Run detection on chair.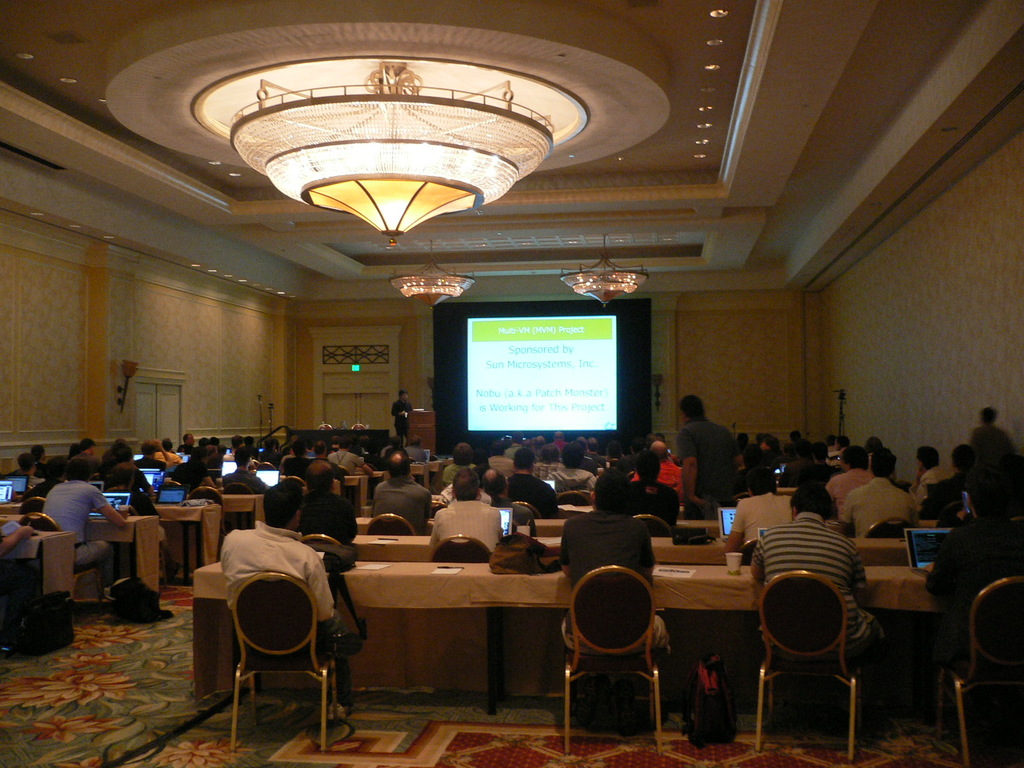
Result: pyautogui.locateOnScreen(620, 514, 670, 536).
